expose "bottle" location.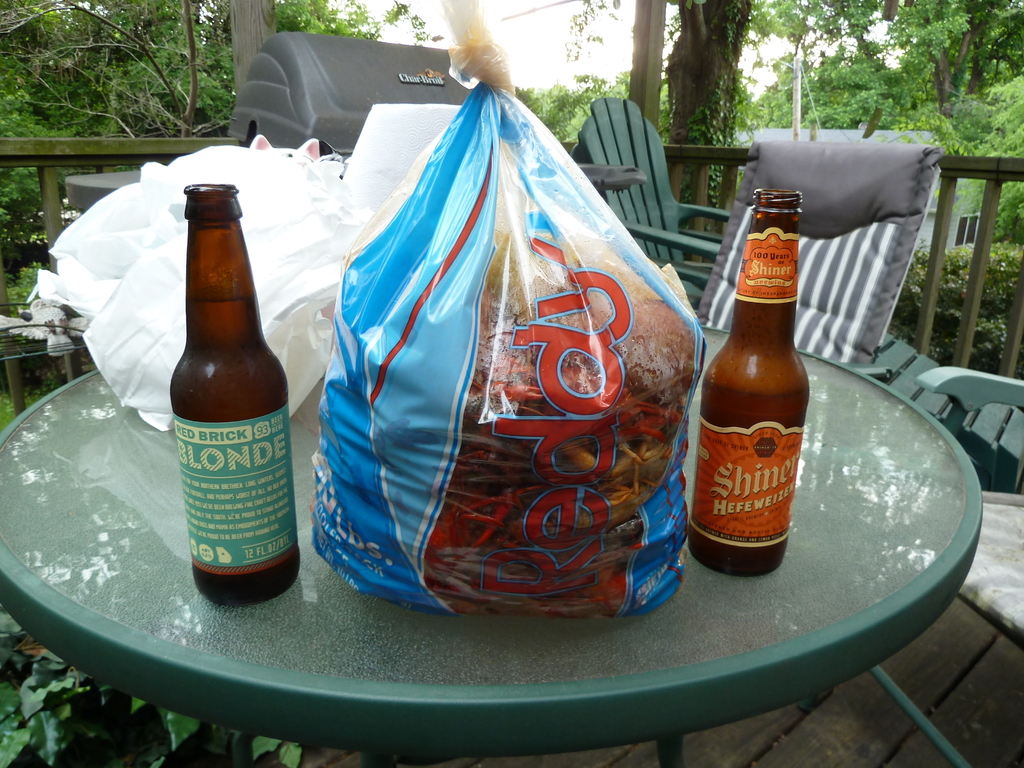
Exposed at bbox=[686, 195, 804, 580].
